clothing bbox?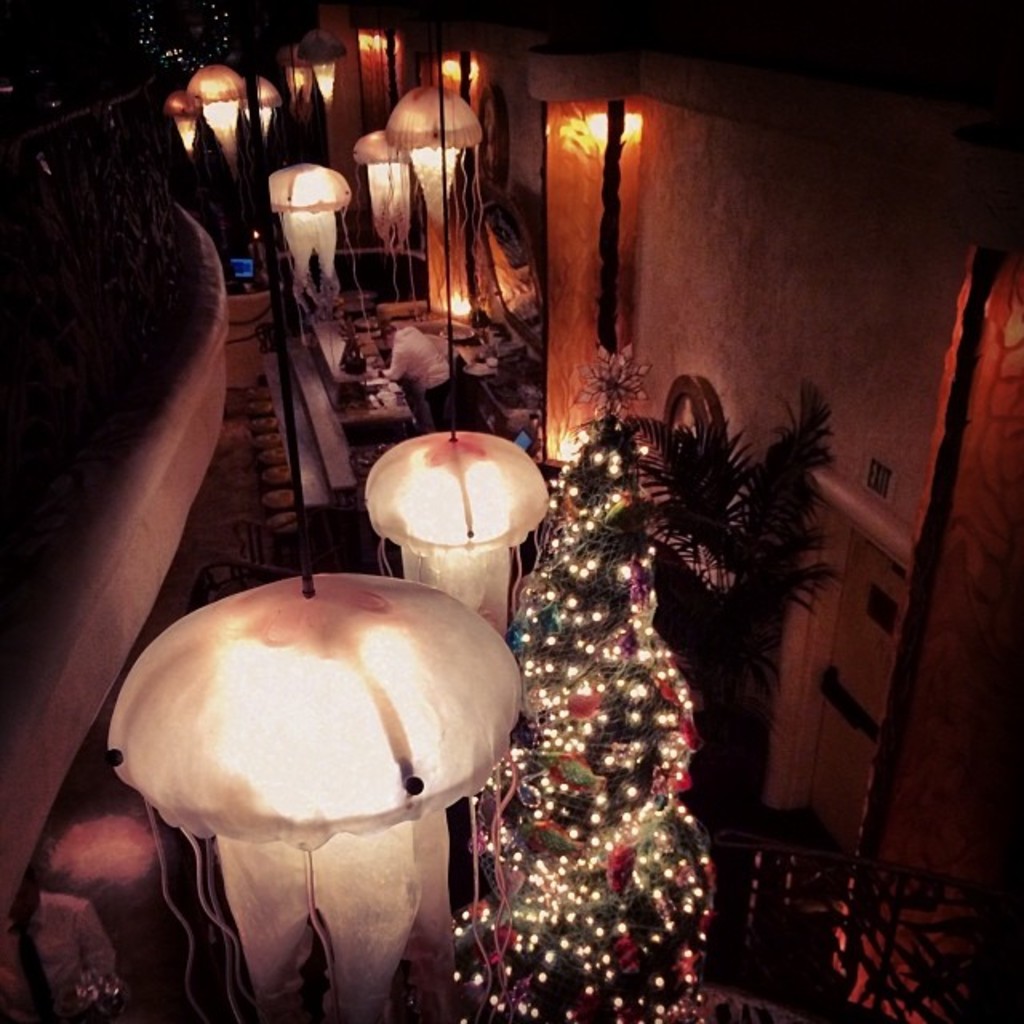
detection(379, 322, 458, 432)
